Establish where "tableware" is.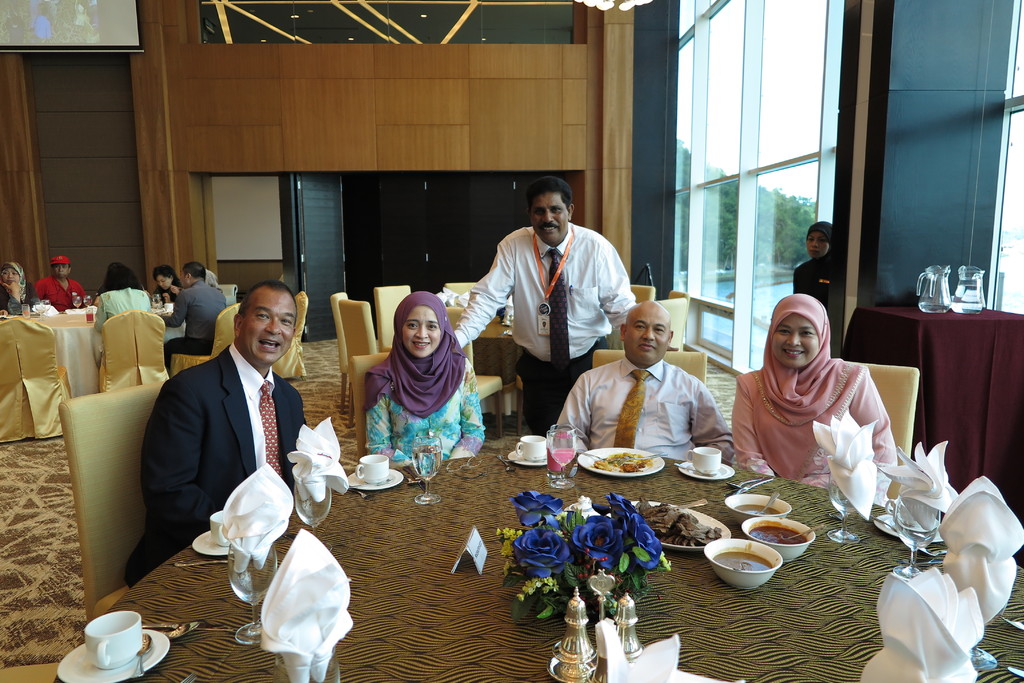
Established at [873,510,947,545].
